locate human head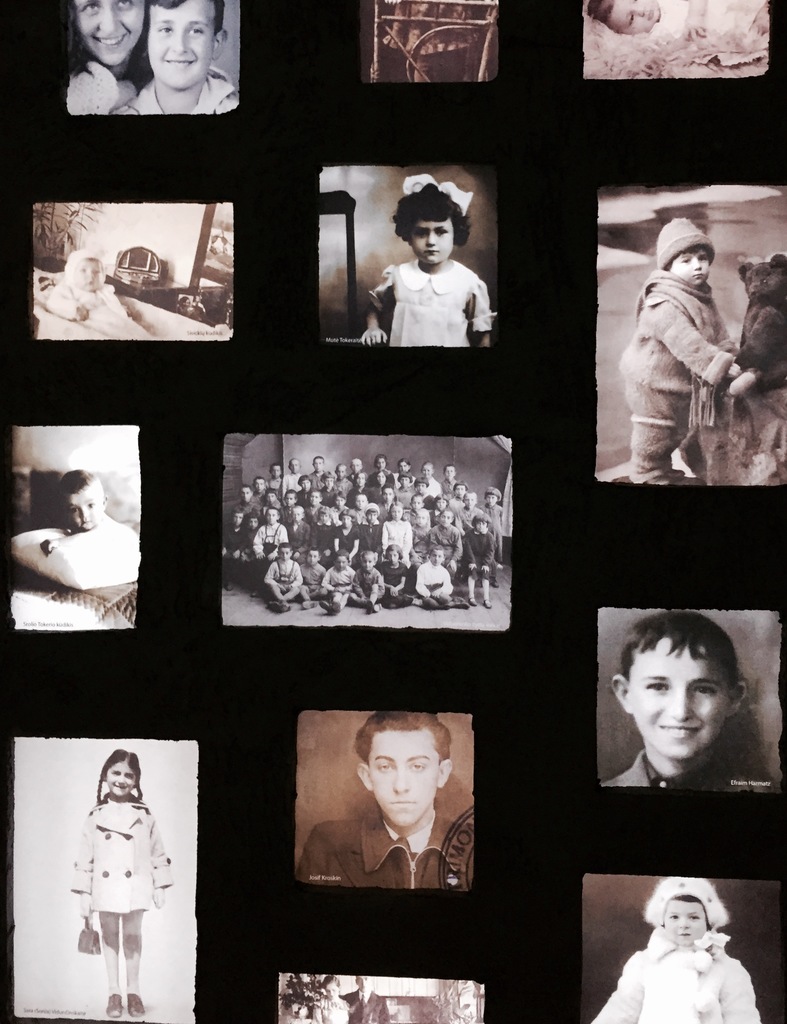
crop(389, 507, 407, 519)
